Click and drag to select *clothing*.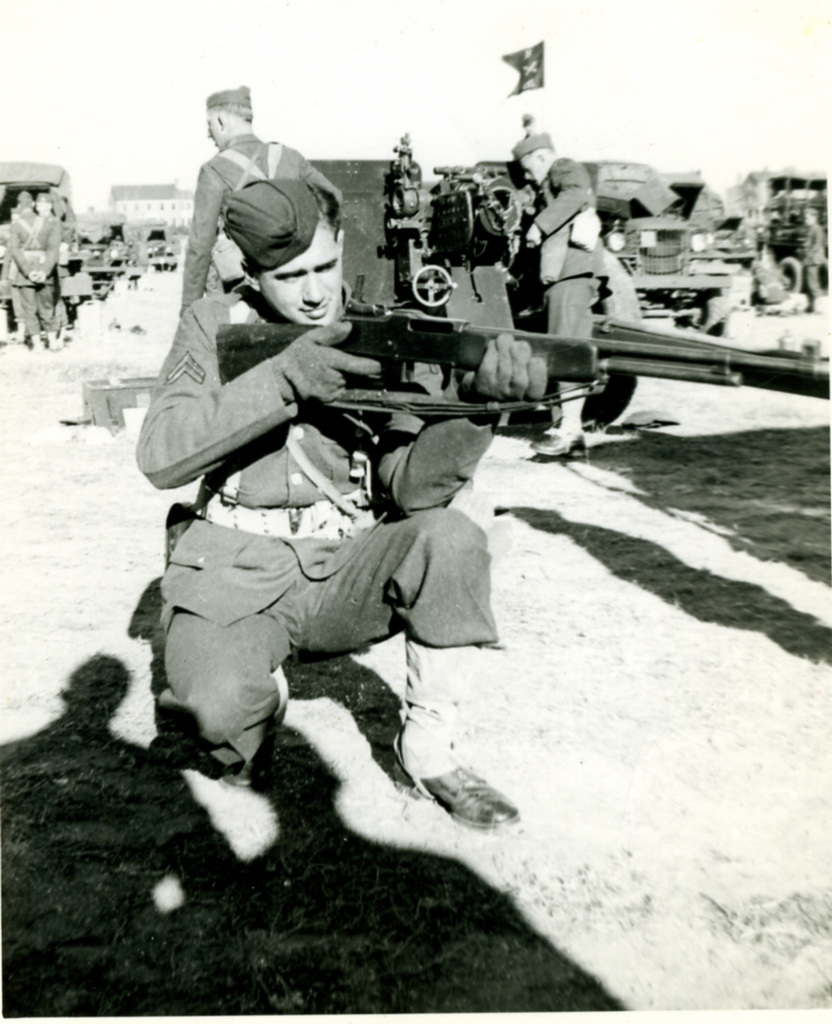
Selection: crop(122, 280, 508, 768).
